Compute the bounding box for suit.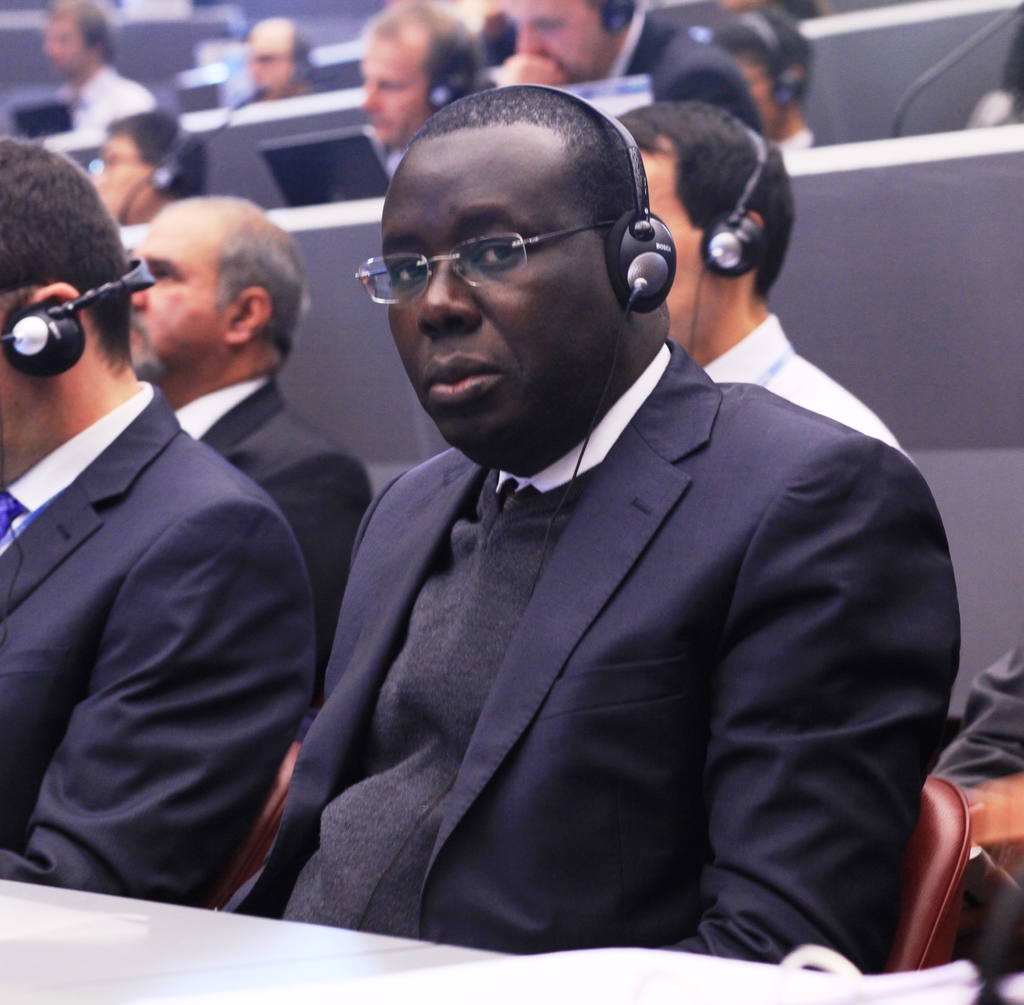
bbox=[289, 156, 987, 981].
